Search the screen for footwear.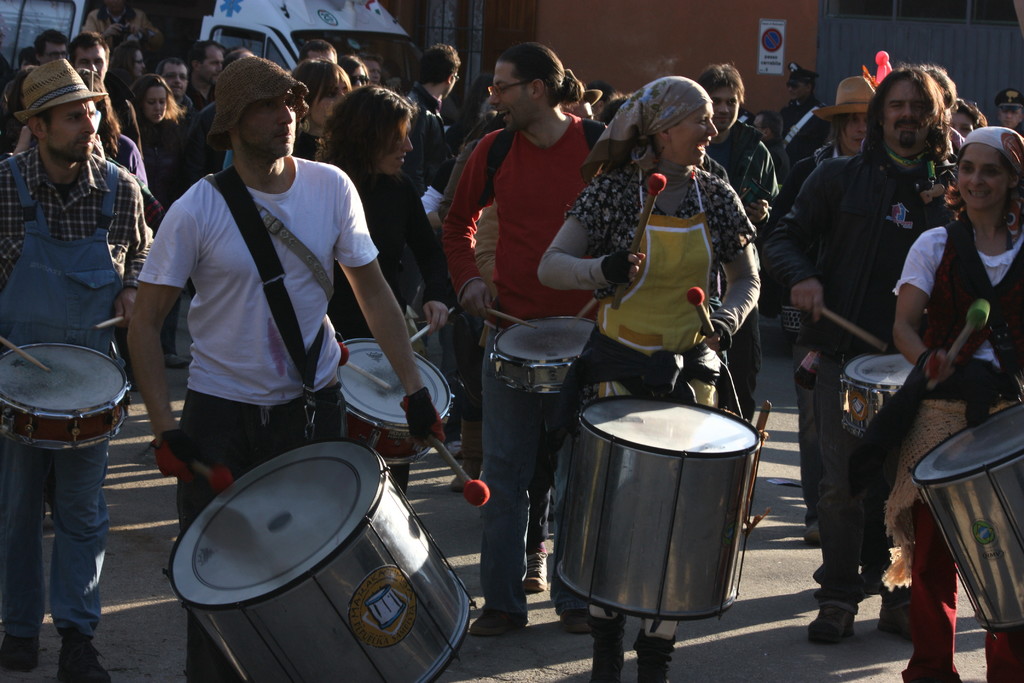
Found at {"left": 520, "top": 543, "right": 552, "bottom": 596}.
